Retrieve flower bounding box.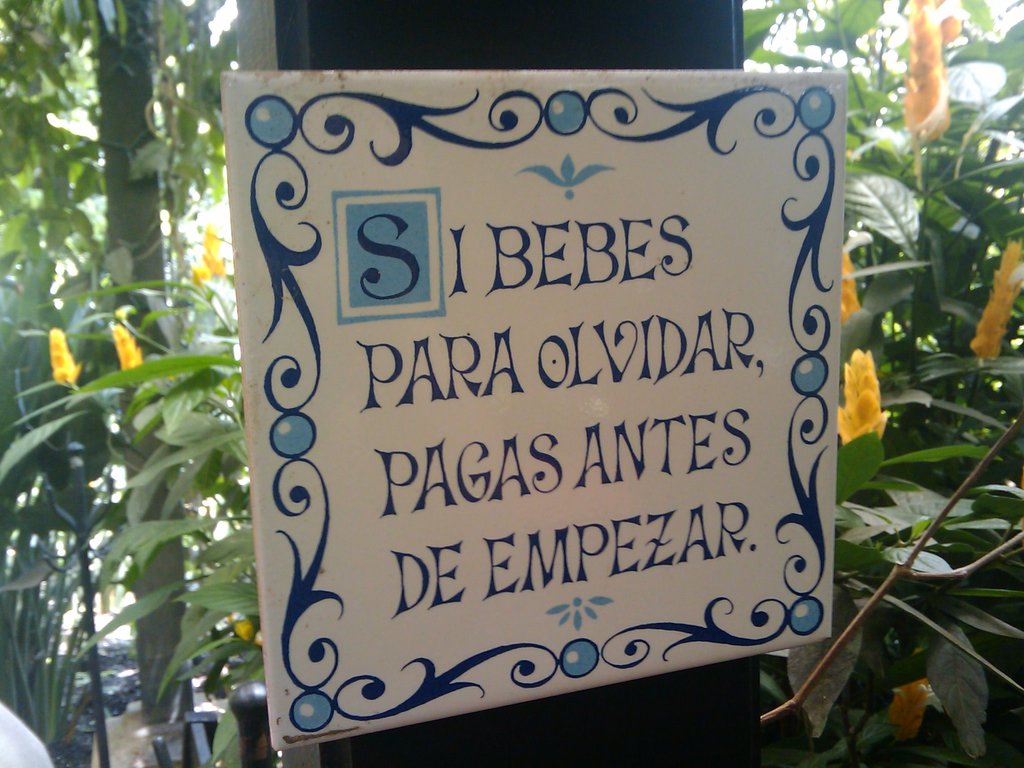
Bounding box: [973,241,1023,362].
